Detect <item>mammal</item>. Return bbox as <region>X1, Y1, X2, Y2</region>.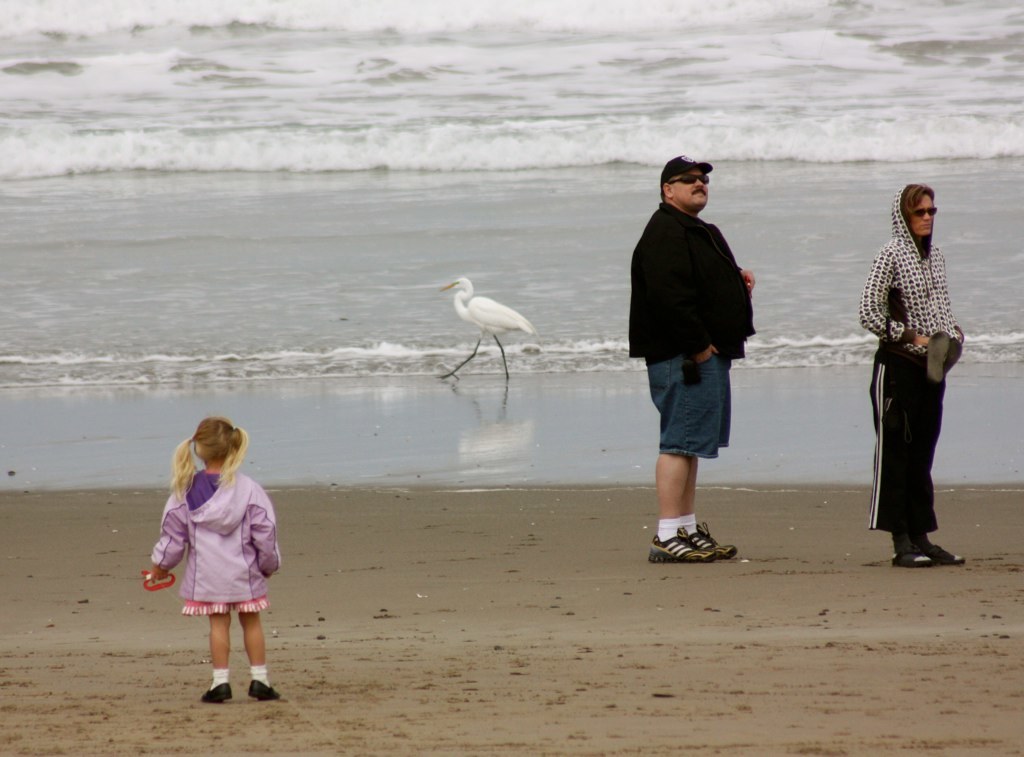
<region>859, 182, 967, 567</region>.
